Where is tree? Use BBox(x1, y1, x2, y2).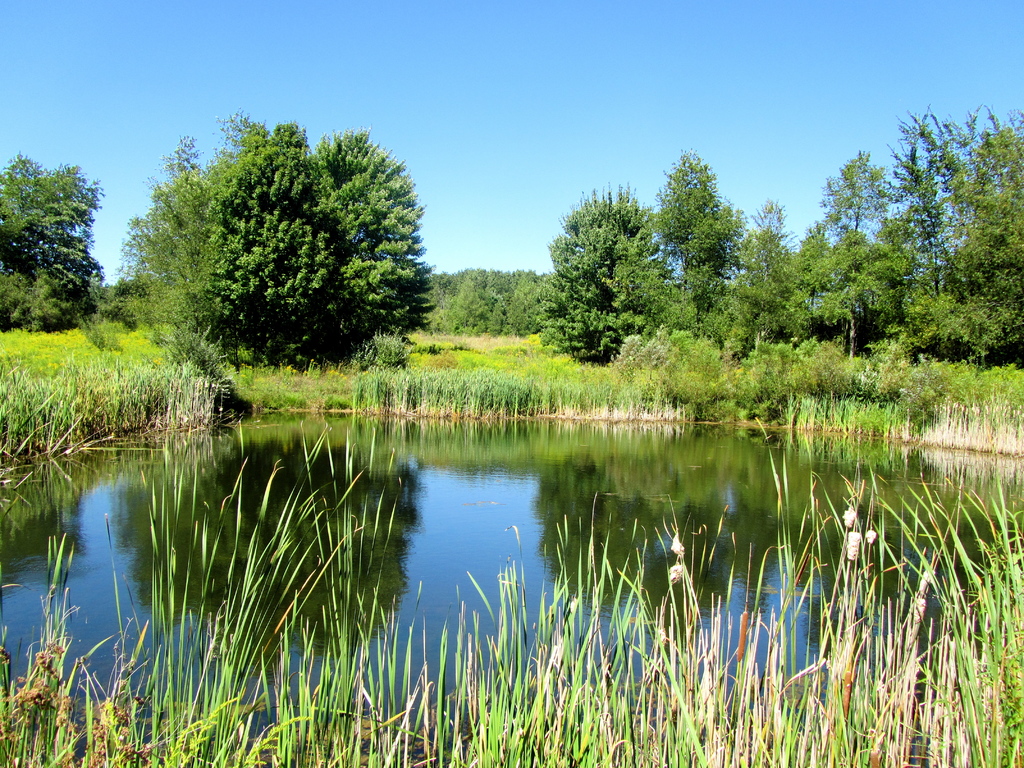
BBox(3, 148, 104, 332).
